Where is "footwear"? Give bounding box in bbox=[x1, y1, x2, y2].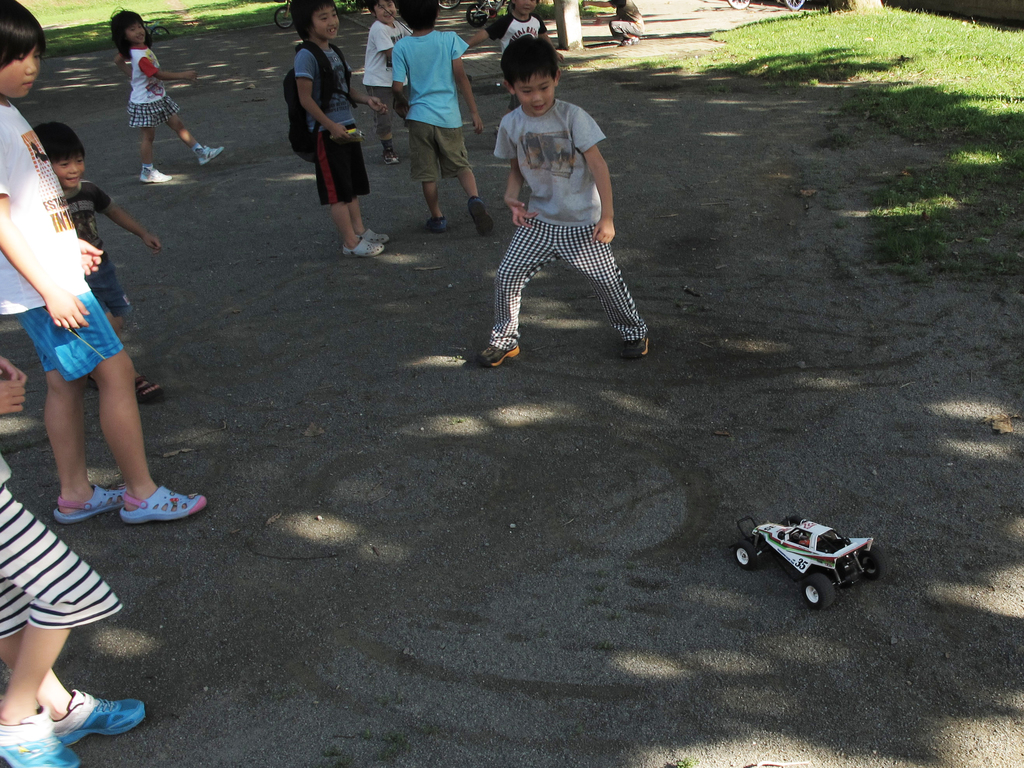
bbox=[378, 148, 394, 162].
